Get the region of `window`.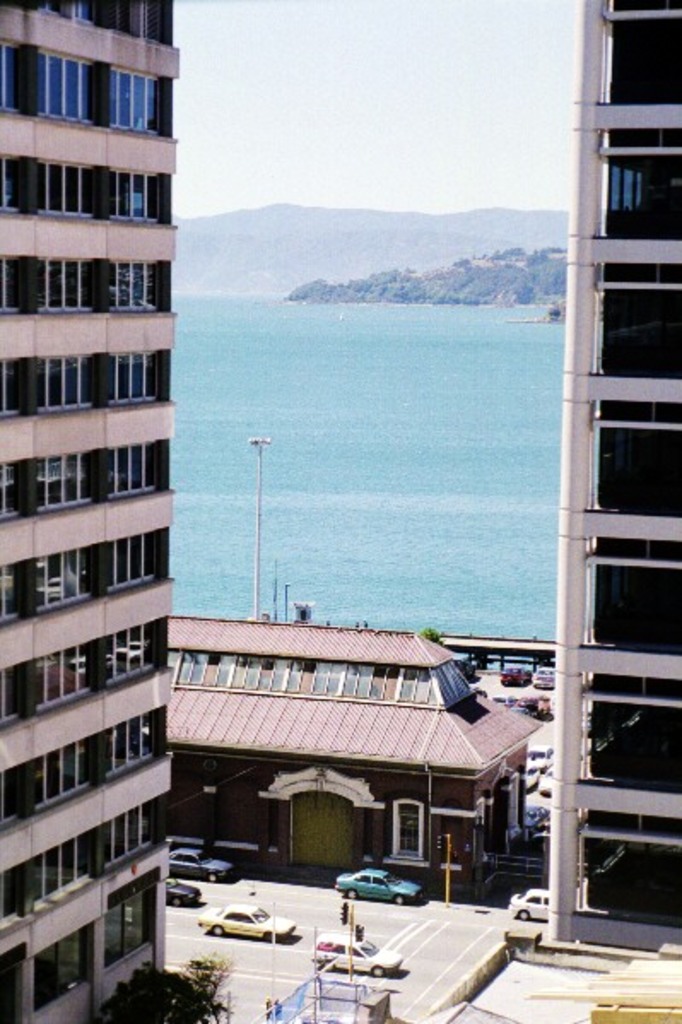
(395, 798, 422, 858).
